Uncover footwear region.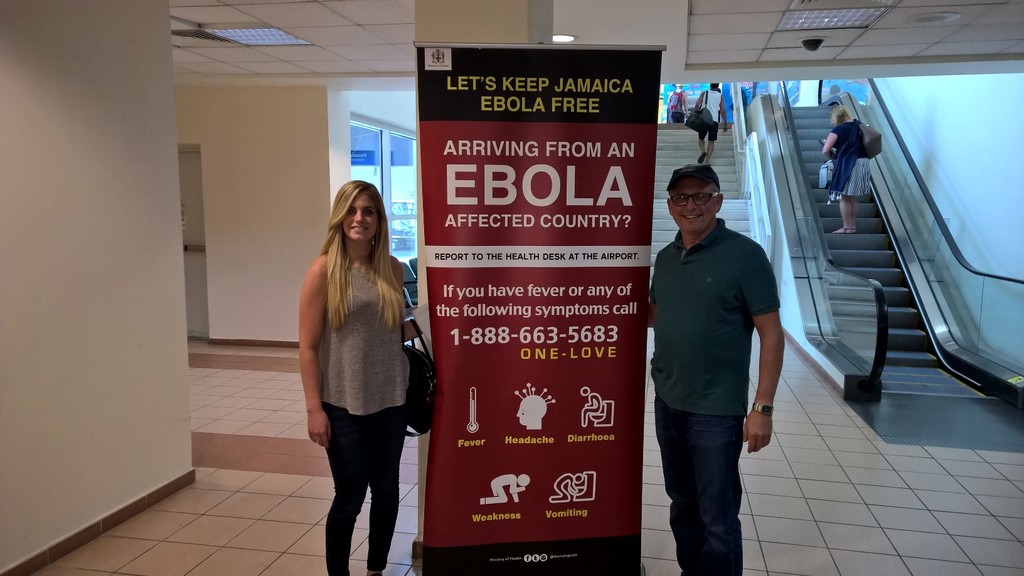
Uncovered: rect(697, 151, 706, 166).
